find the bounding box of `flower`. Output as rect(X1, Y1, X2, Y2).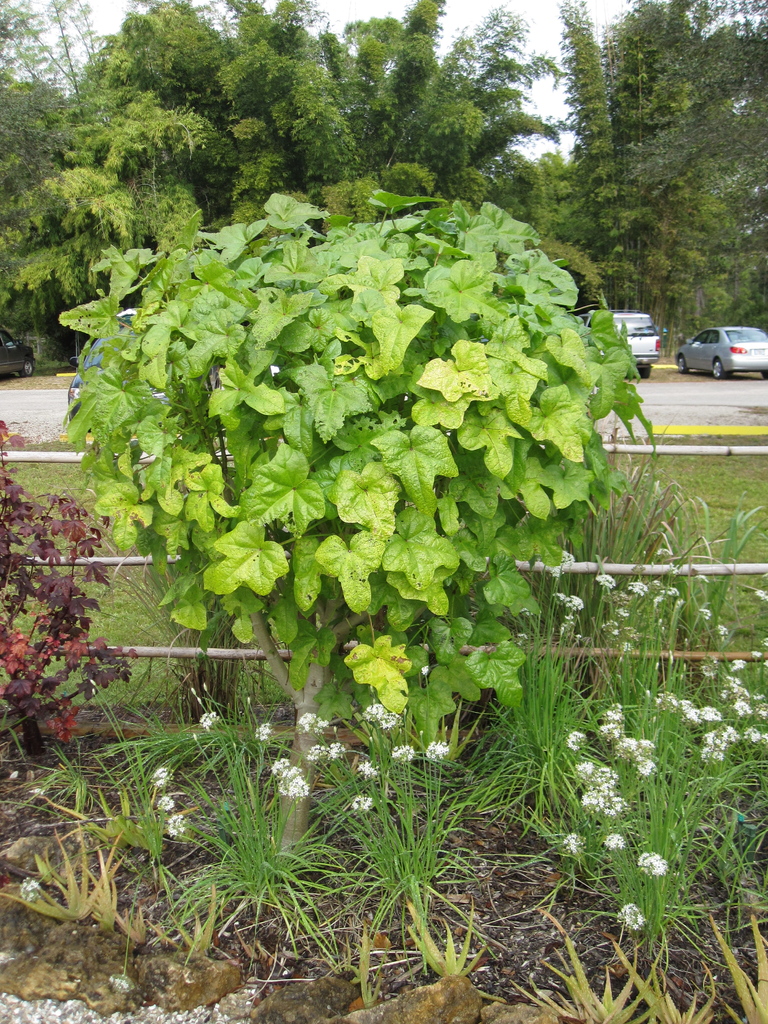
rect(200, 711, 221, 728).
